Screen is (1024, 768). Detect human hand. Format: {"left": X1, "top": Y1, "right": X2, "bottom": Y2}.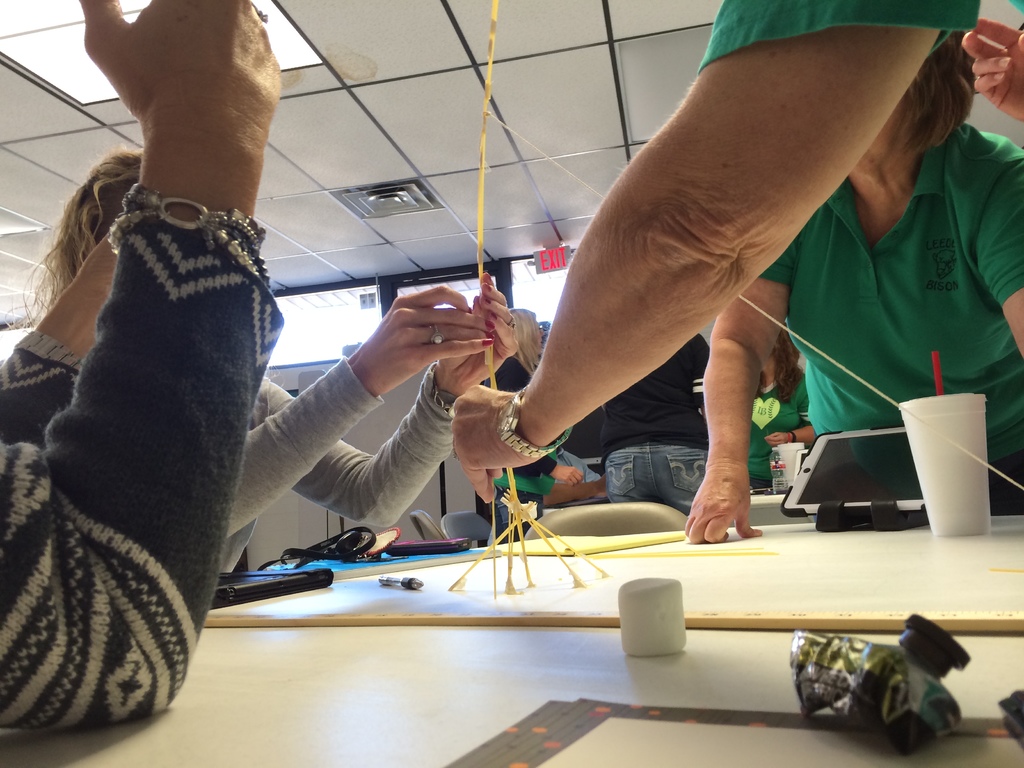
{"left": 962, "top": 16, "right": 1023, "bottom": 120}.
